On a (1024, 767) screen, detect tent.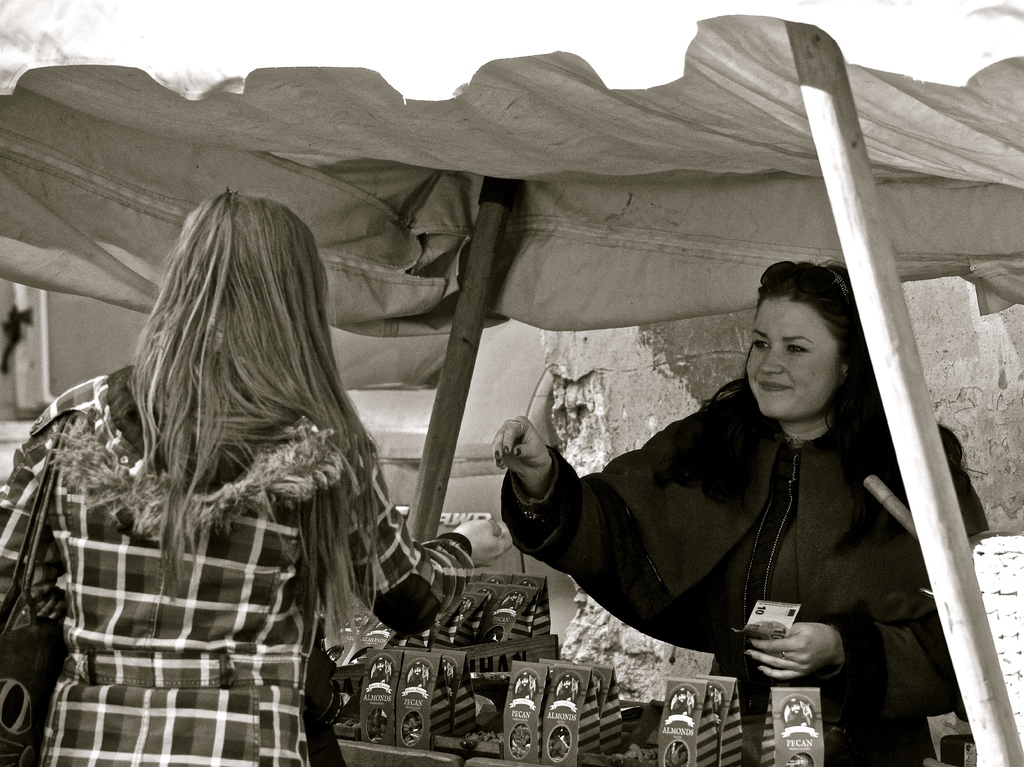
left=0, top=67, right=1023, bottom=766.
